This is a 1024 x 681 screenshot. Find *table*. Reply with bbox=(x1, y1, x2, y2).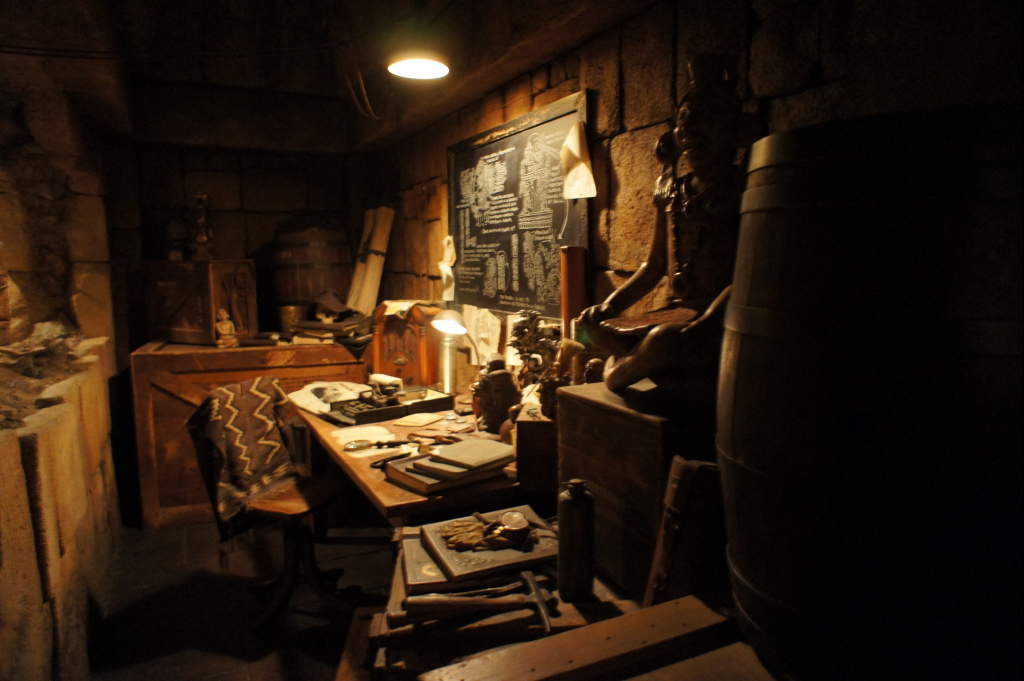
bbox=(132, 333, 396, 540).
